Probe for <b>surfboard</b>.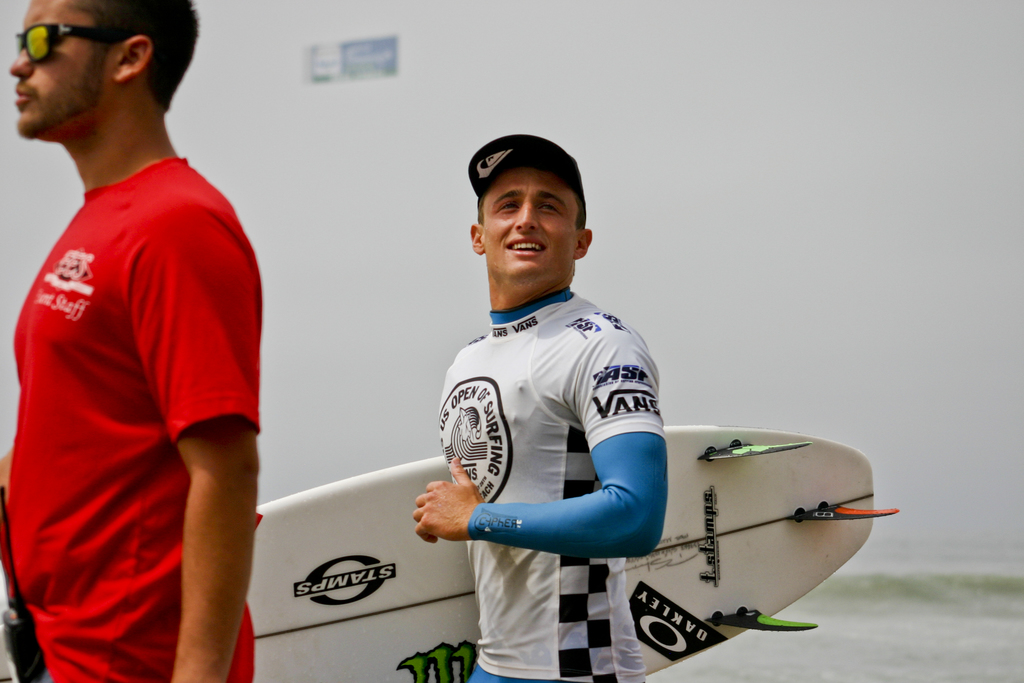
Probe result: <box>248,424,903,682</box>.
